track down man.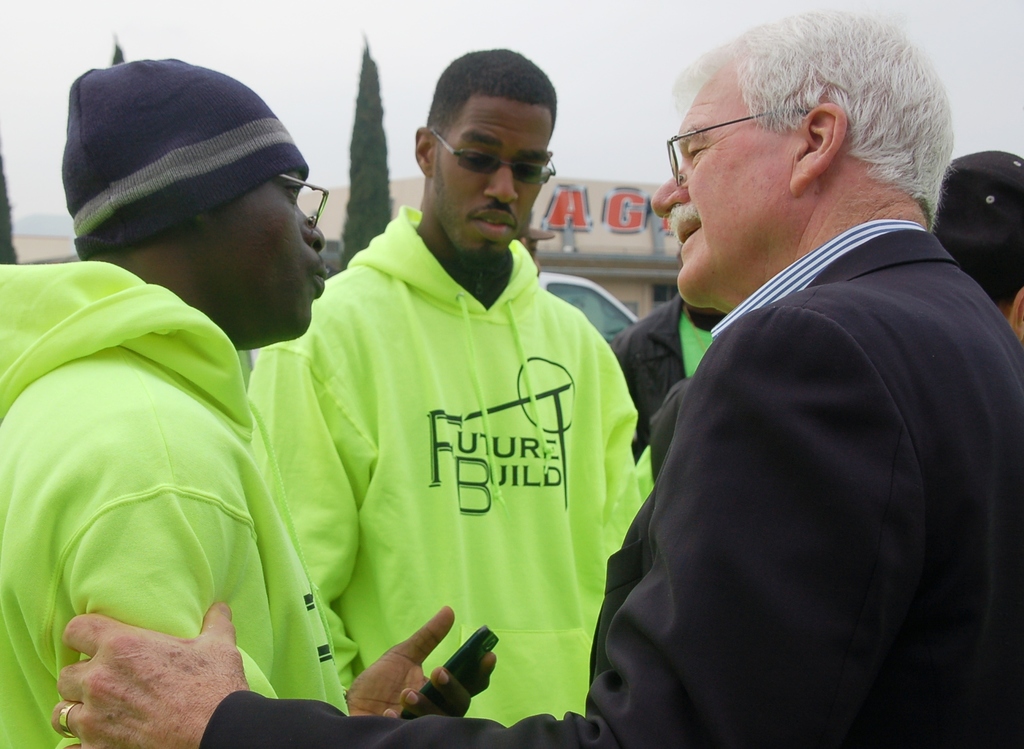
Tracked to [x1=0, y1=51, x2=501, y2=748].
